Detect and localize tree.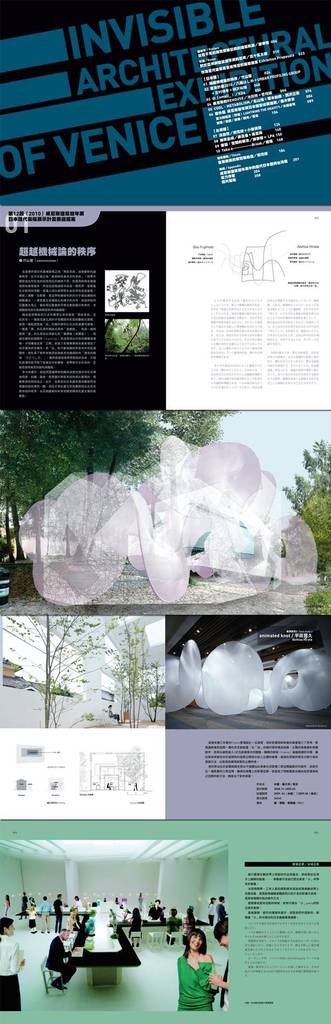
Localized at {"left": 22, "top": 412, "right": 156, "bottom": 563}.
